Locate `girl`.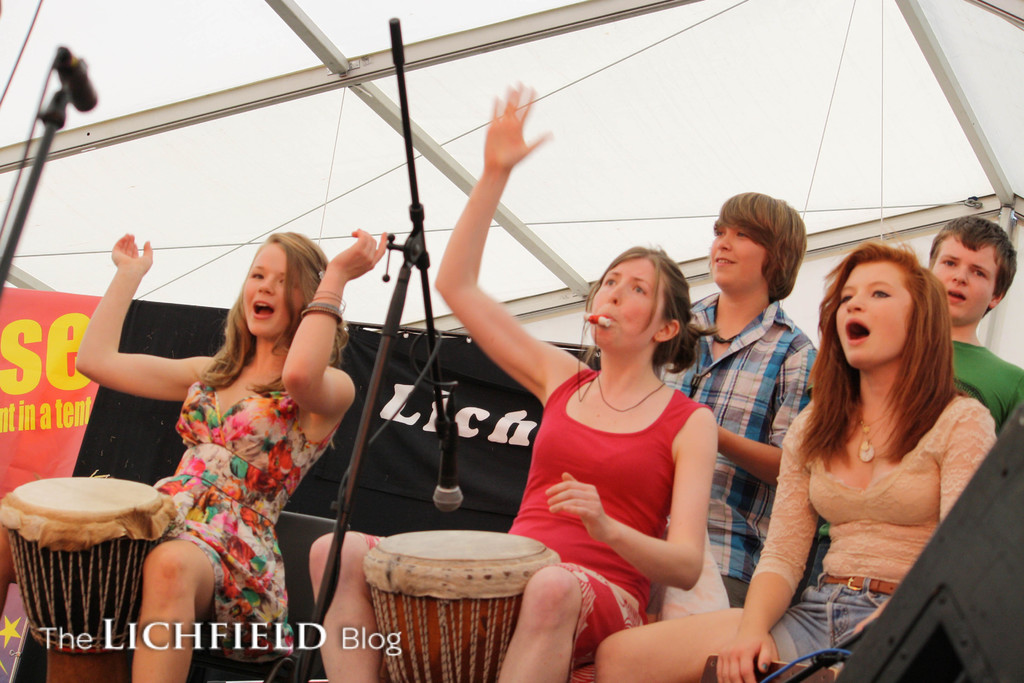
Bounding box: bbox(596, 235, 1000, 682).
